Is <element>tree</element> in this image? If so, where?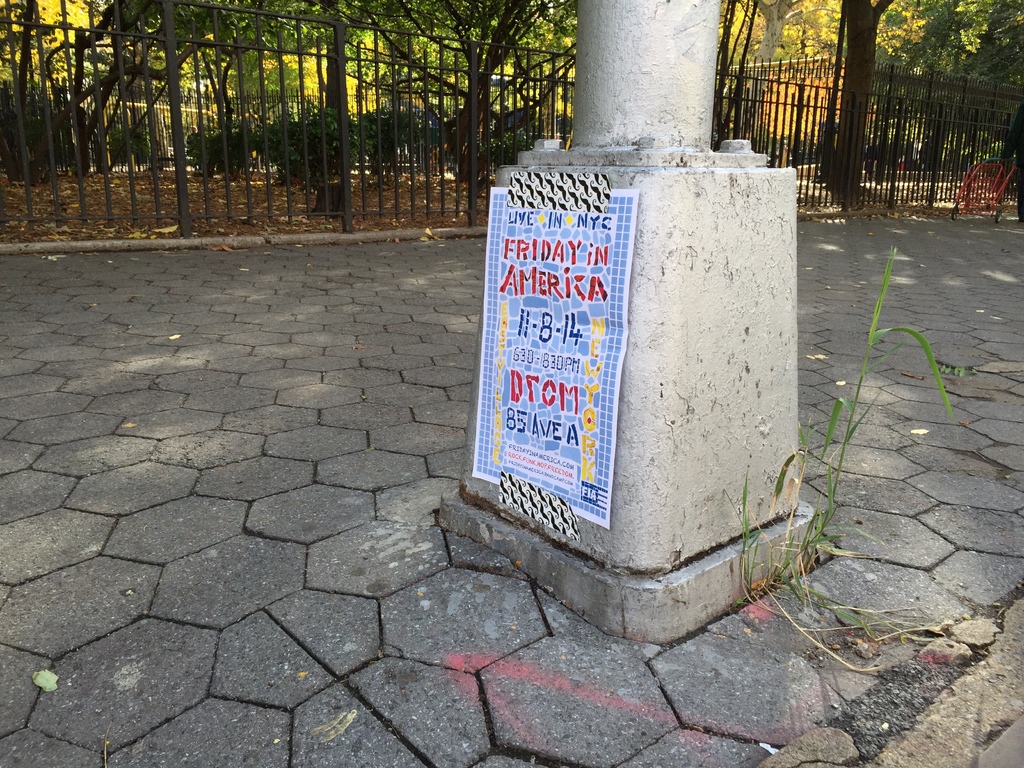
Yes, at x1=374 y1=0 x2=589 y2=181.
